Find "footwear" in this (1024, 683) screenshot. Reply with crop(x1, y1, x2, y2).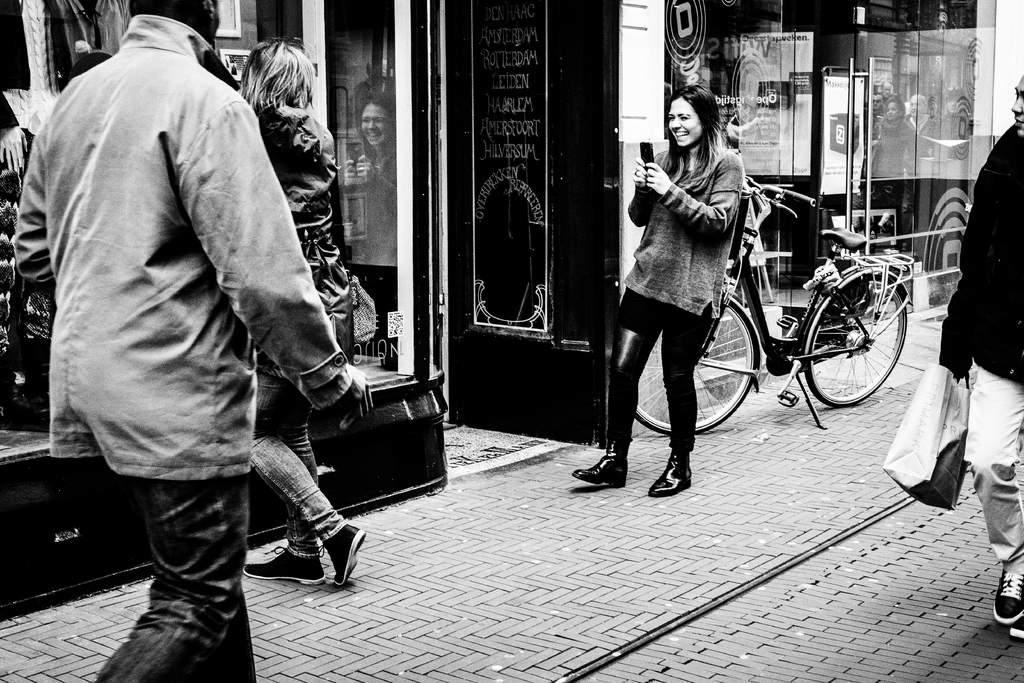
crop(991, 570, 1023, 625).
